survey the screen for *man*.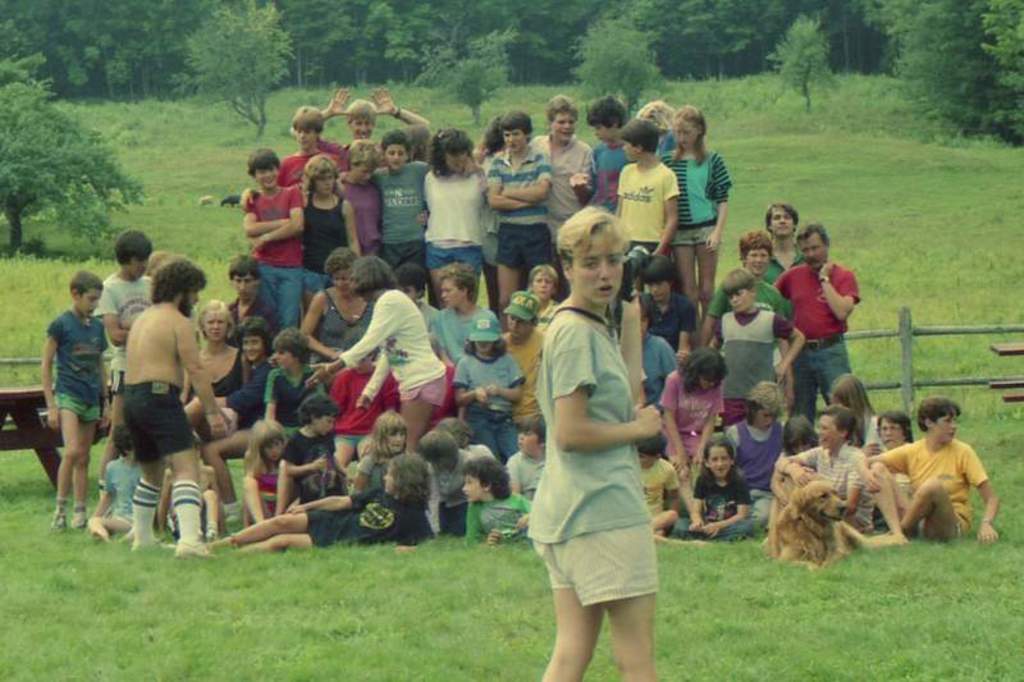
Survey found: [769,224,867,421].
